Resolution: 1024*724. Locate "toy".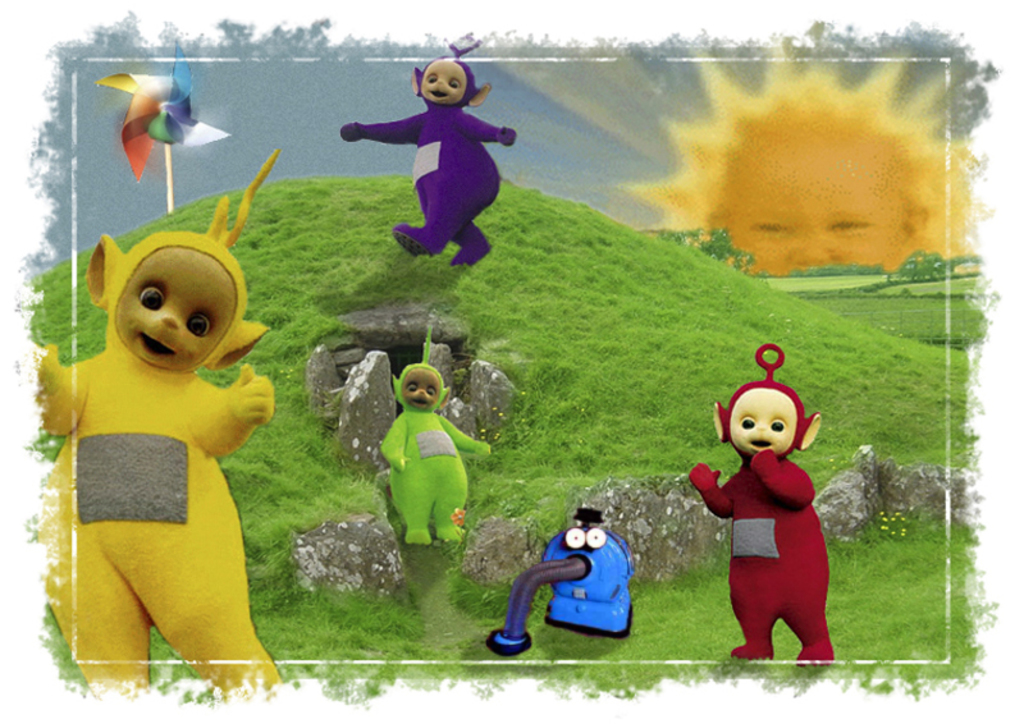
(36, 226, 291, 698).
